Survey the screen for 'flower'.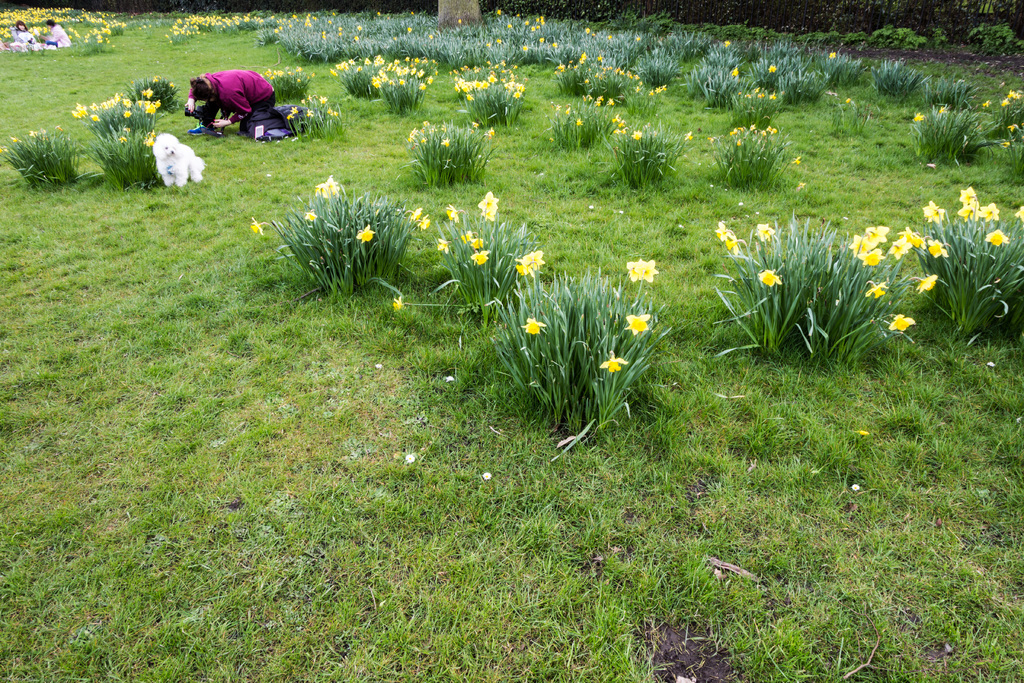
Survey found: <region>411, 206, 422, 225</region>.
